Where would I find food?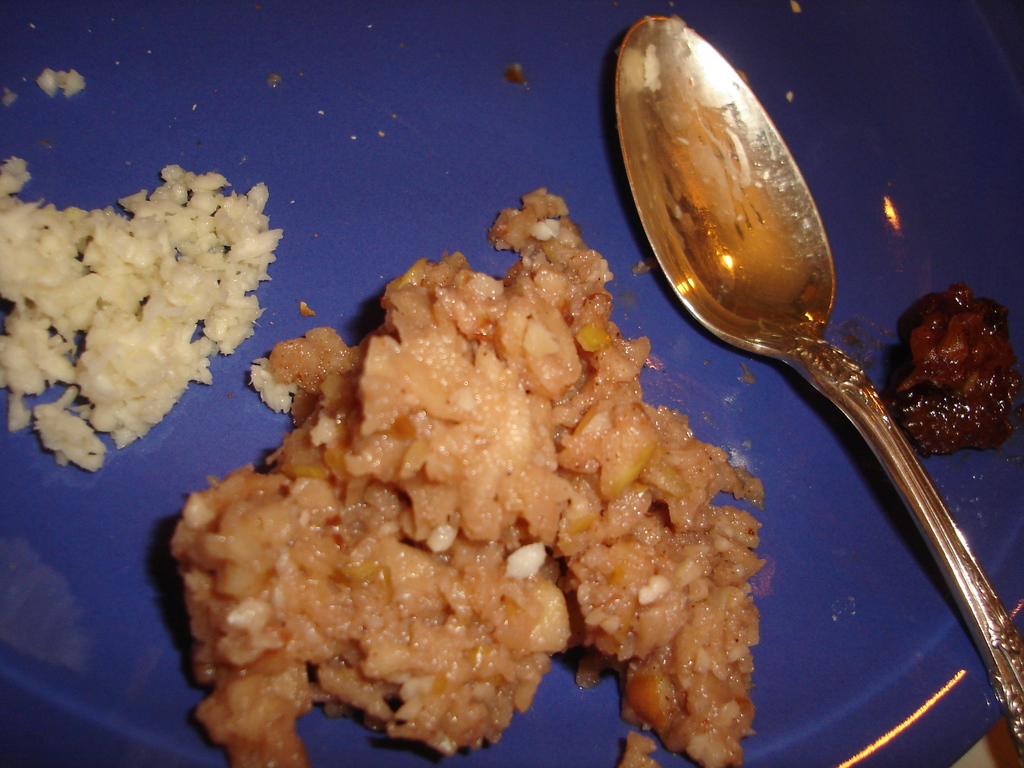
At [0,155,282,468].
